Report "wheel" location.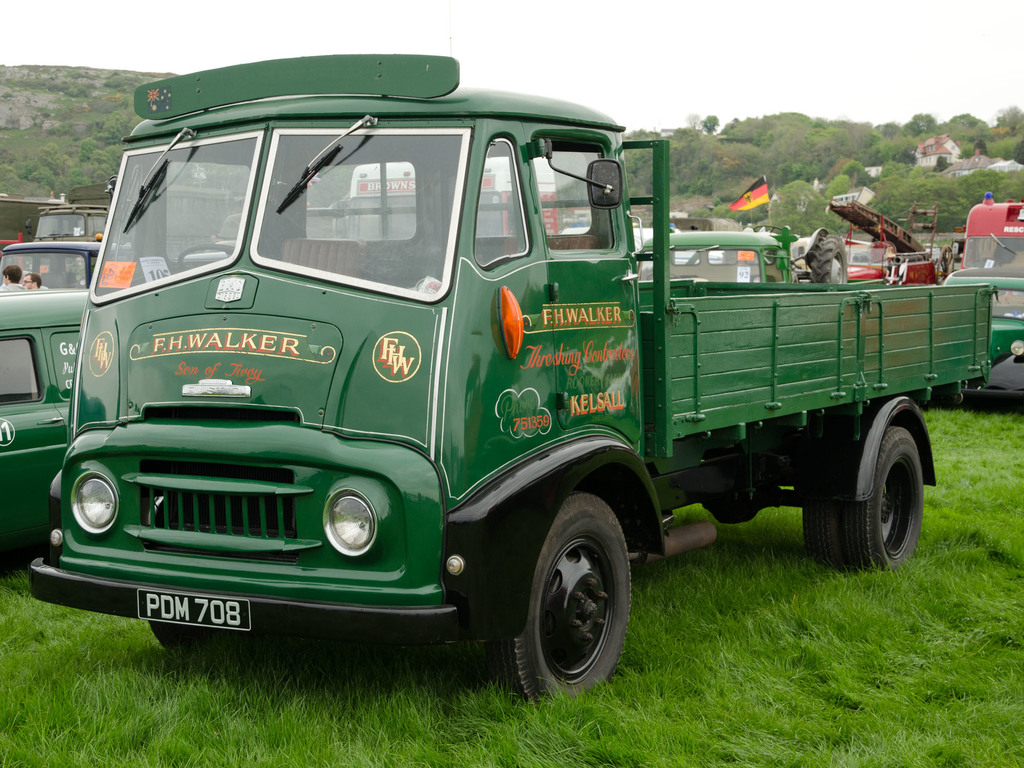
Report: <bbox>831, 431, 925, 569</bbox>.
